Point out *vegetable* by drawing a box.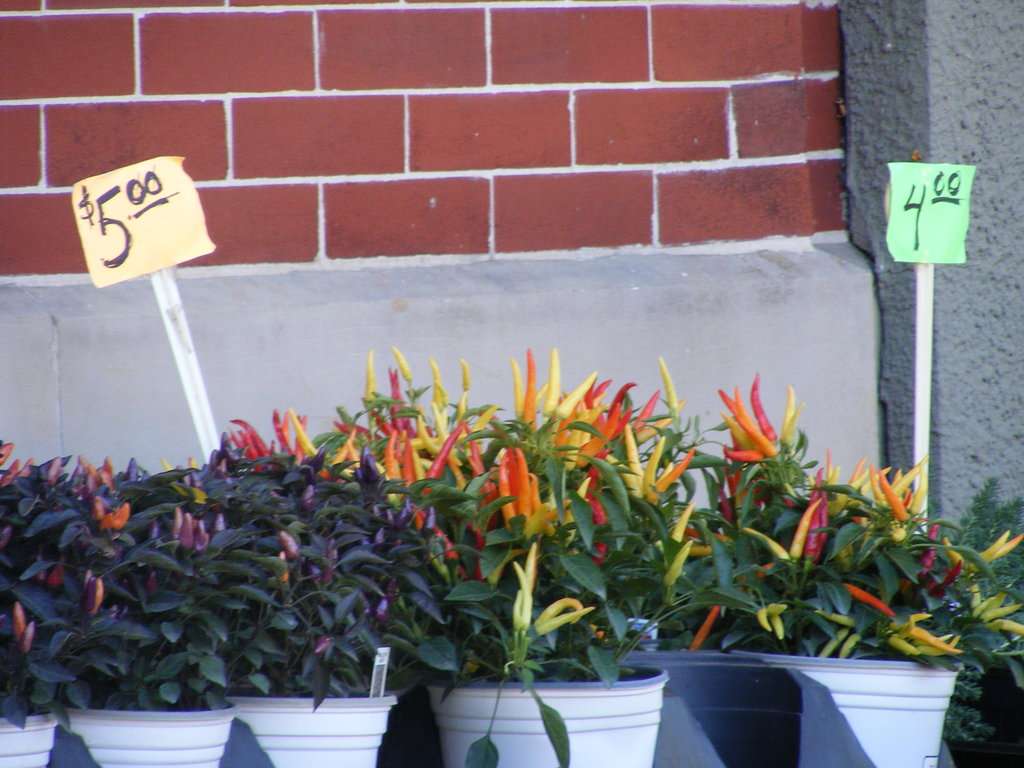
detection(381, 580, 398, 631).
